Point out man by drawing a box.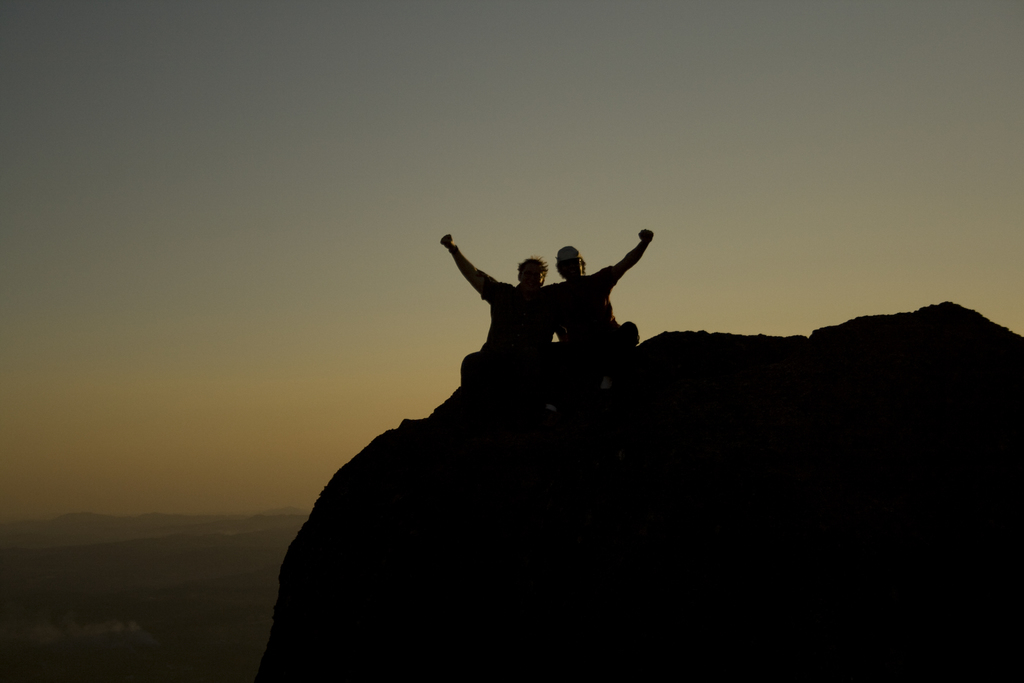
[left=437, top=229, right=554, bottom=390].
